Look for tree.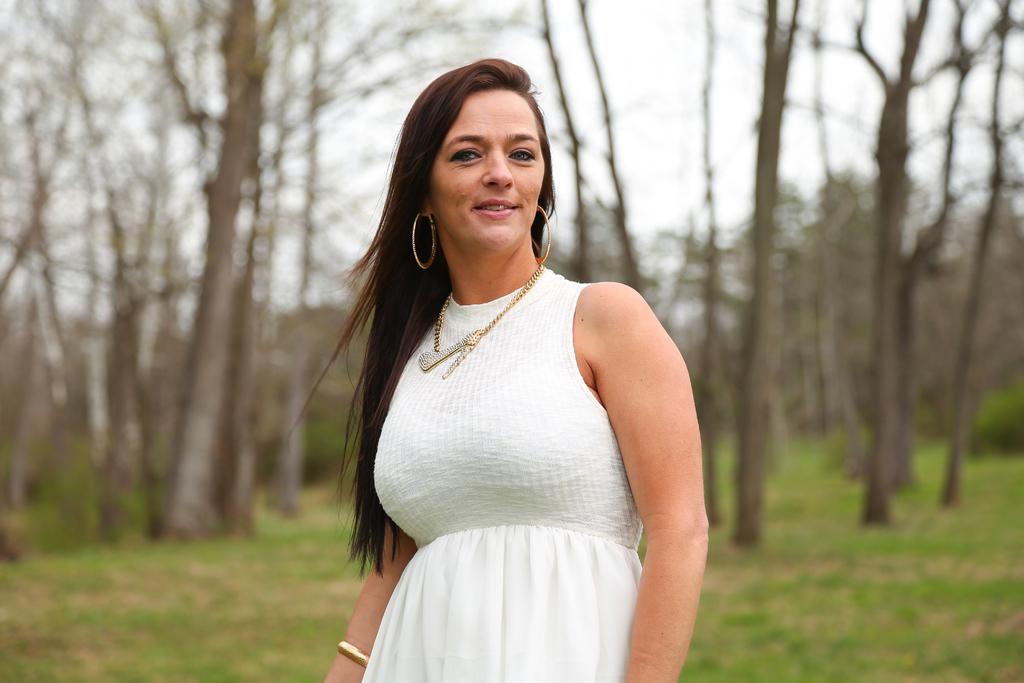
Found: [127,1,390,539].
